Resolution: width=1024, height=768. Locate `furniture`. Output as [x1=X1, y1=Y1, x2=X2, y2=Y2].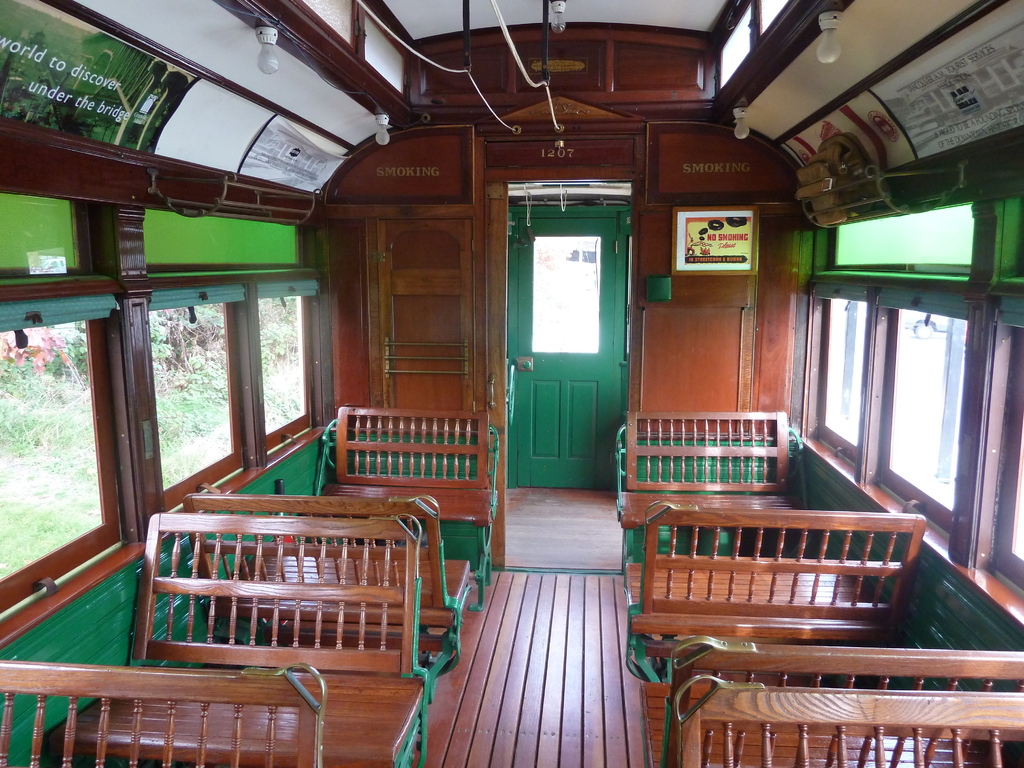
[x1=640, y1=634, x2=1023, y2=767].
